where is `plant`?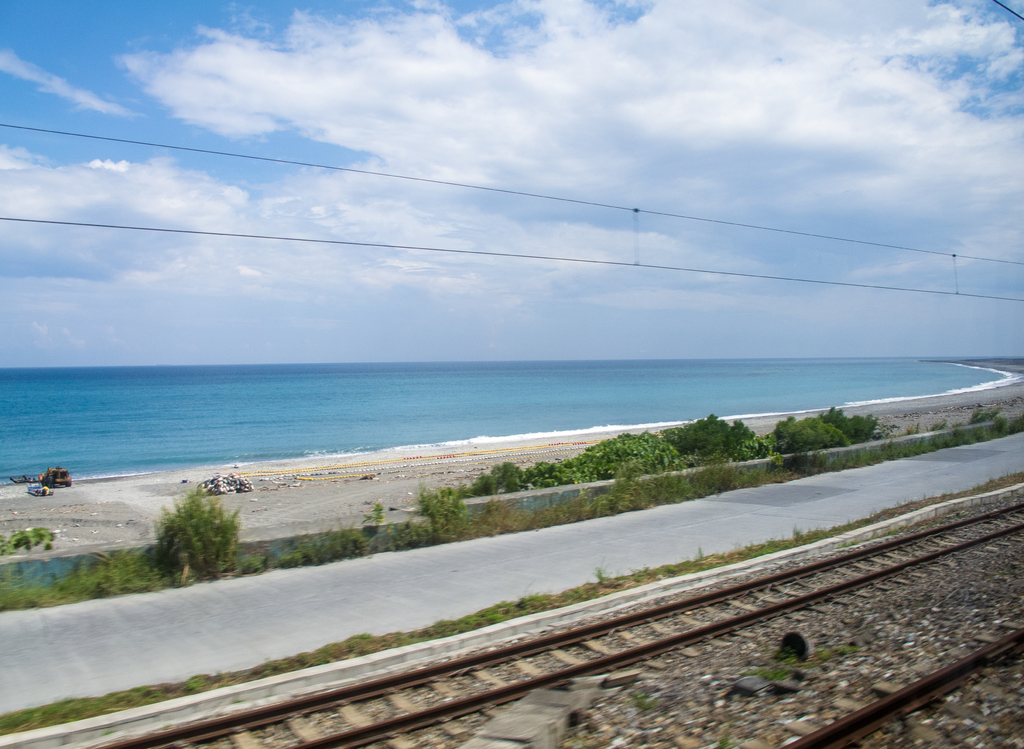
1:556:76:618.
